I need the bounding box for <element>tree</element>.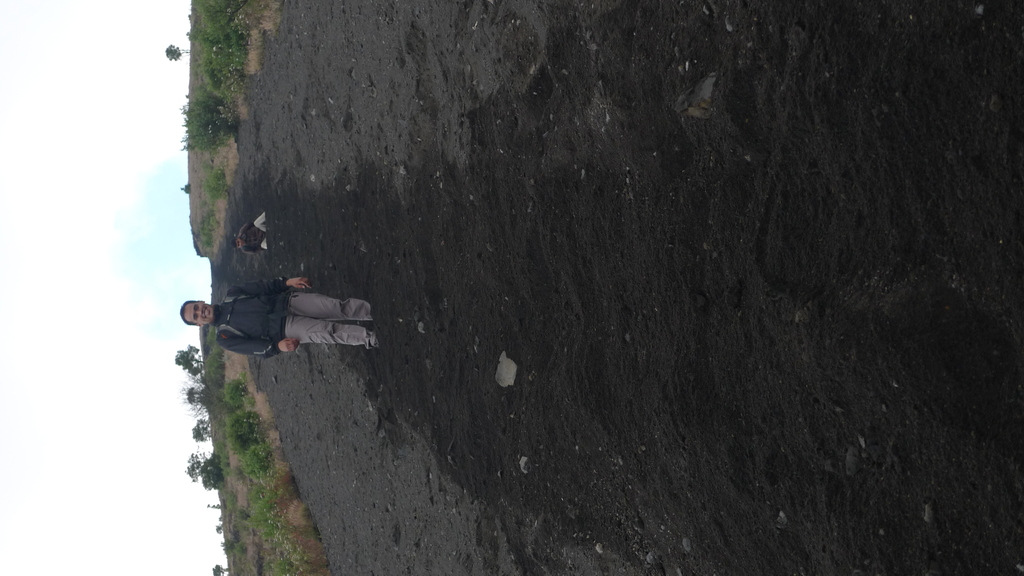
Here it is: (x1=177, y1=388, x2=211, y2=407).
